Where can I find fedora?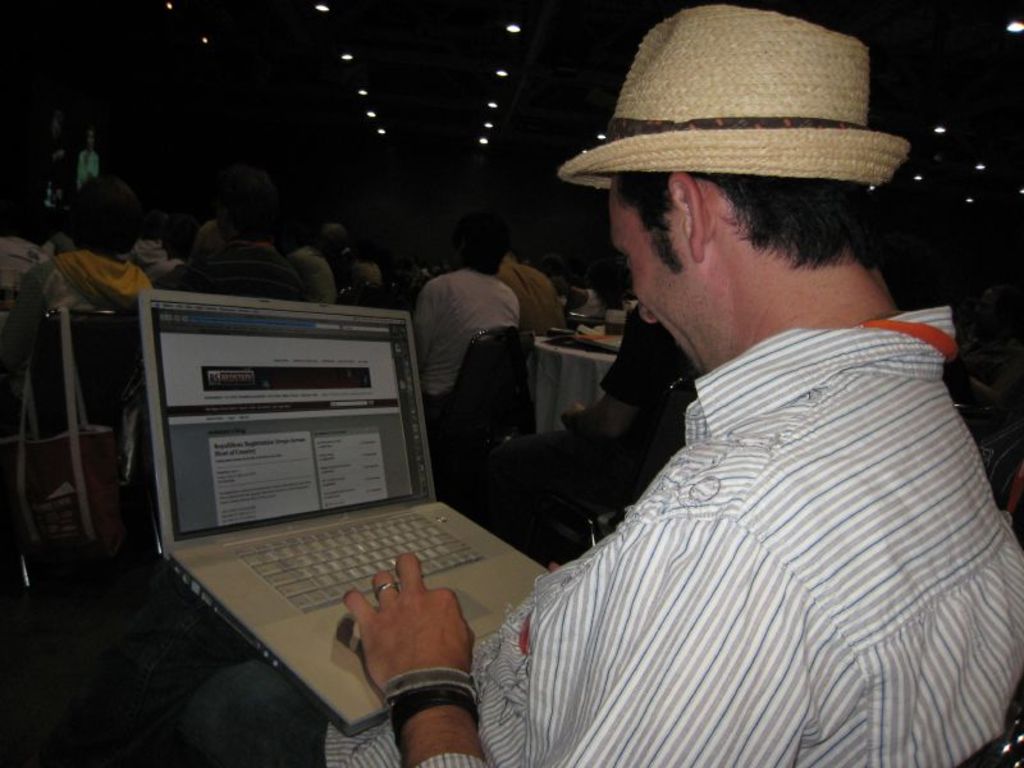
You can find it at <bbox>557, 3, 914, 191</bbox>.
